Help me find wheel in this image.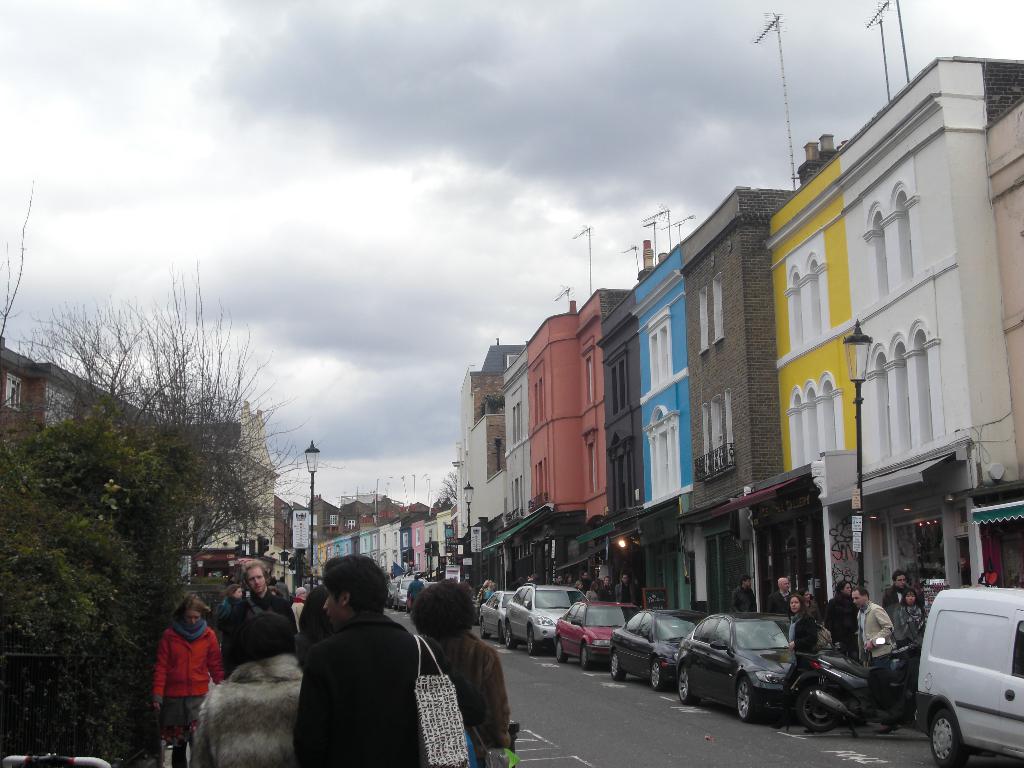
Found it: [left=494, top=619, right=502, bottom=641].
